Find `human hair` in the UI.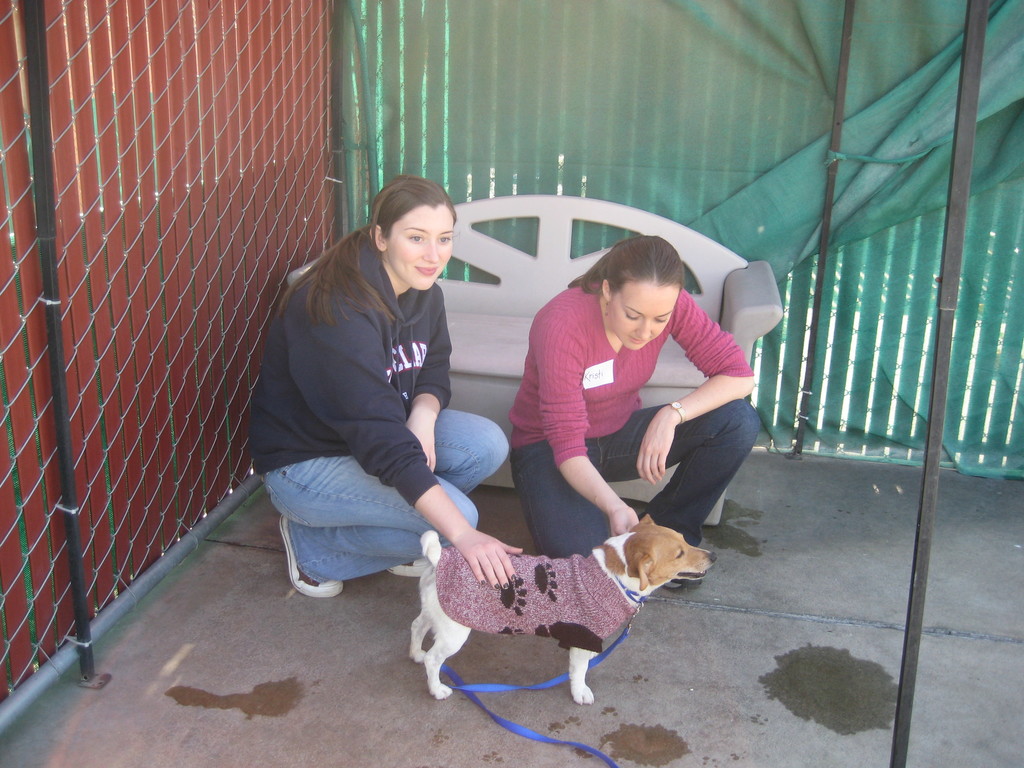
UI element at 567 232 687 294.
